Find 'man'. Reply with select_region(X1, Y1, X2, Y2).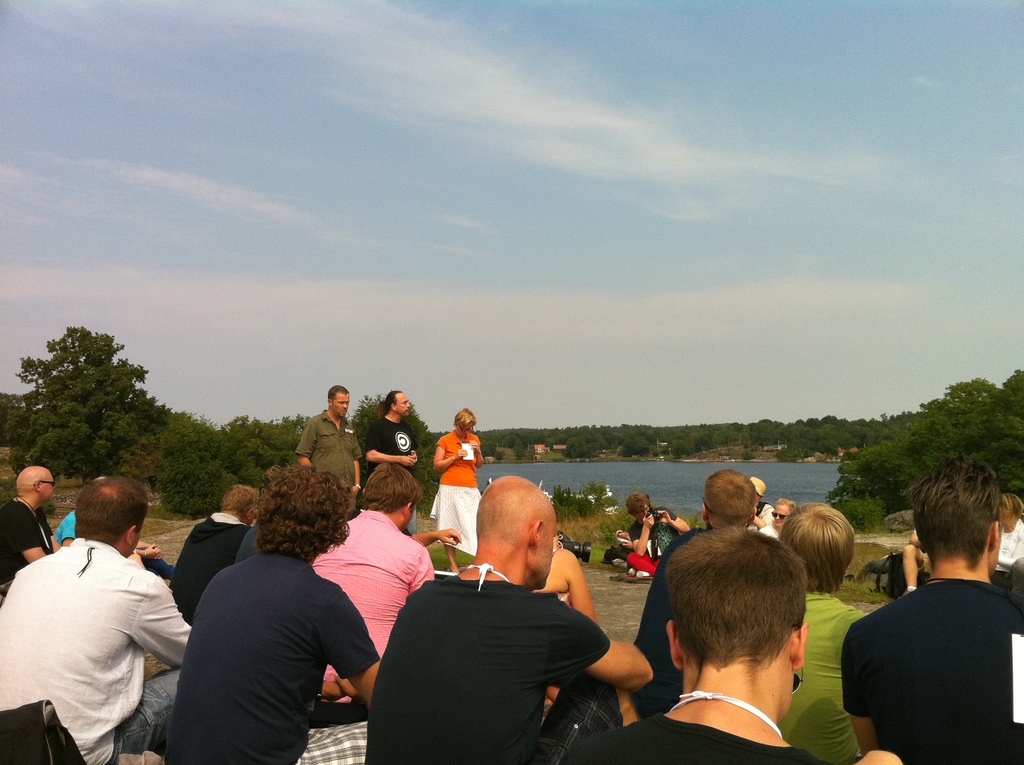
select_region(151, 466, 381, 764).
